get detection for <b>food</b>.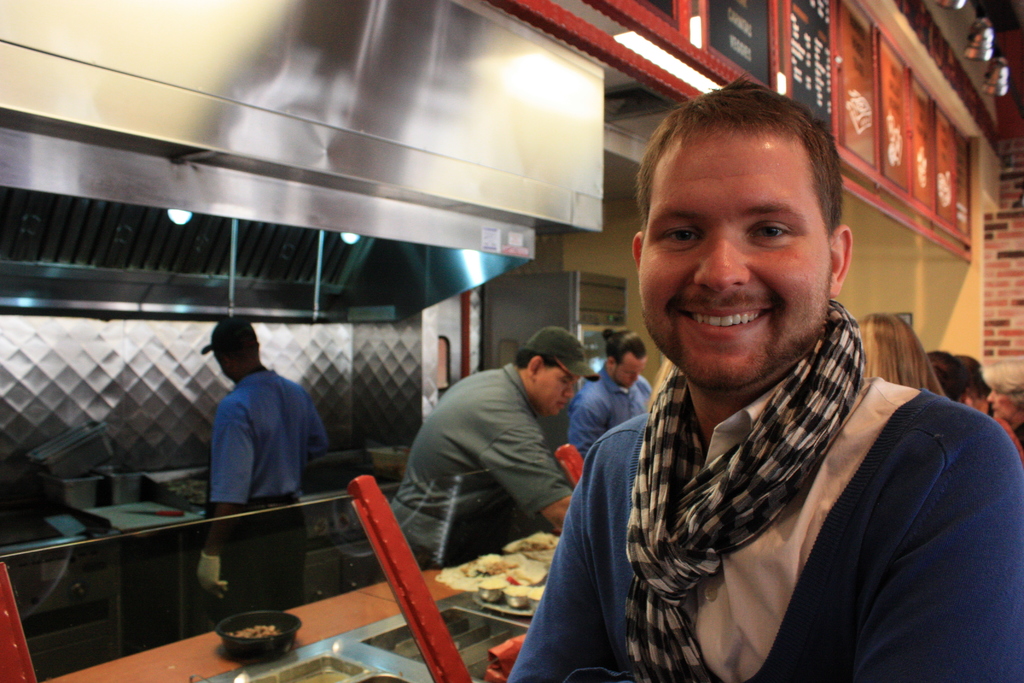
Detection: detection(456, 535, 561, 597).
